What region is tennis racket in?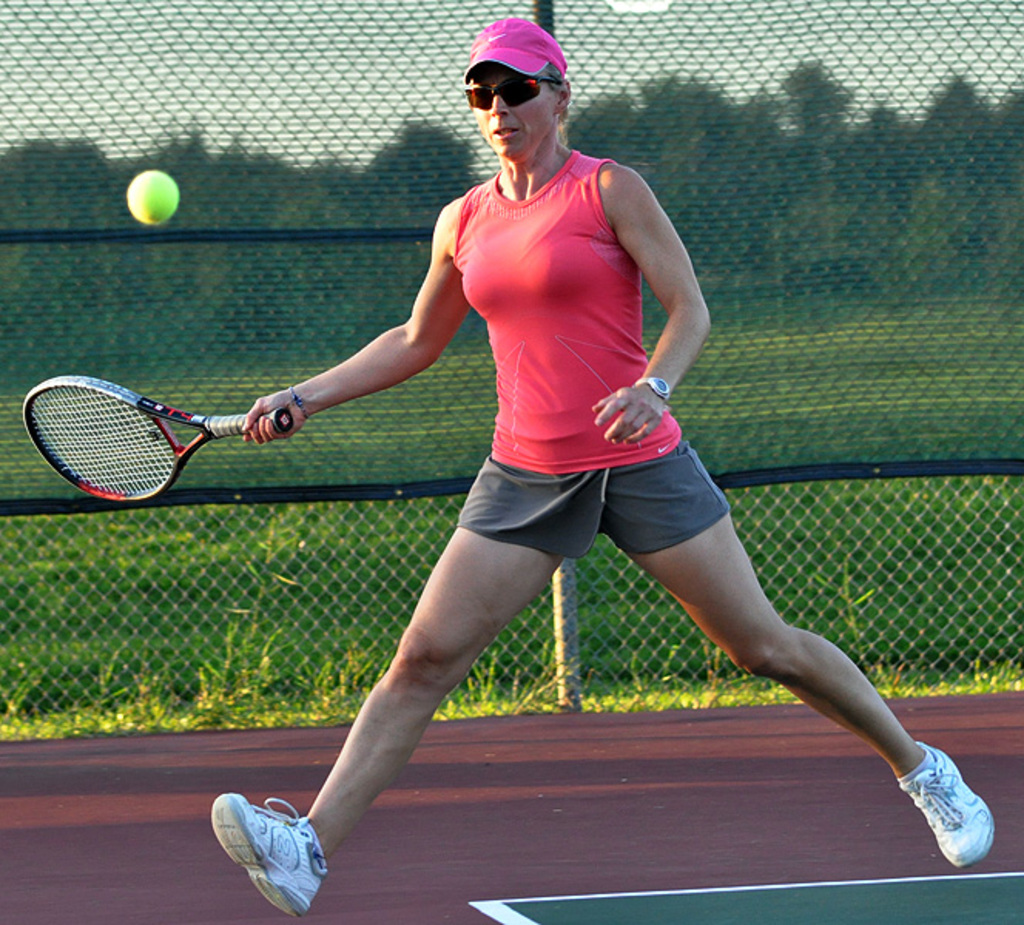
bbox=(17, 376, 293, 501).
